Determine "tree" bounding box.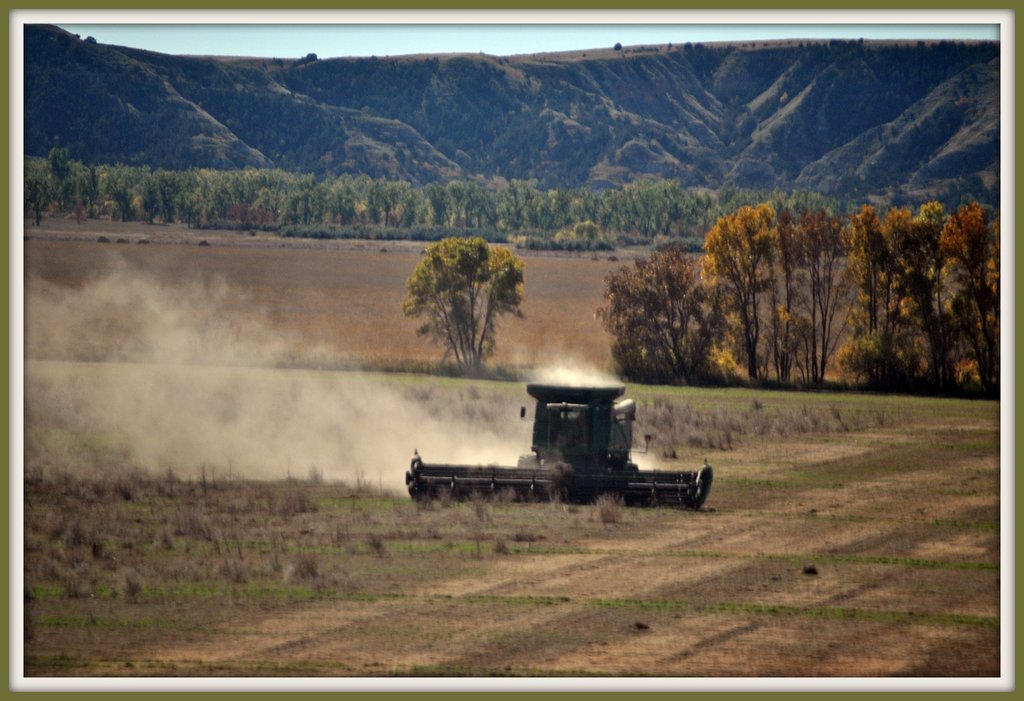
Determined: 404, 222, 509, 369.
